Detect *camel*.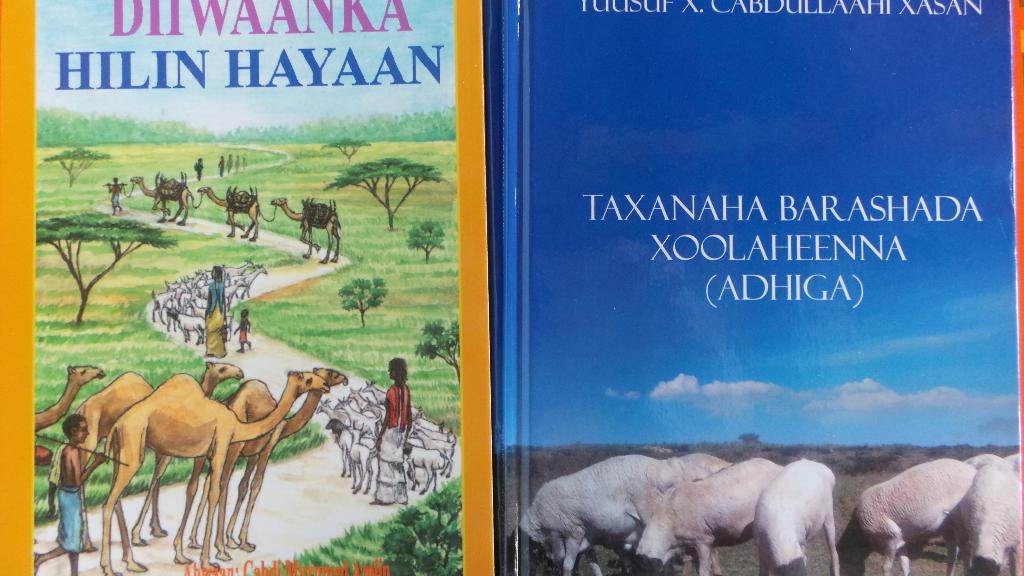
Detected at (98,368,330,575).
